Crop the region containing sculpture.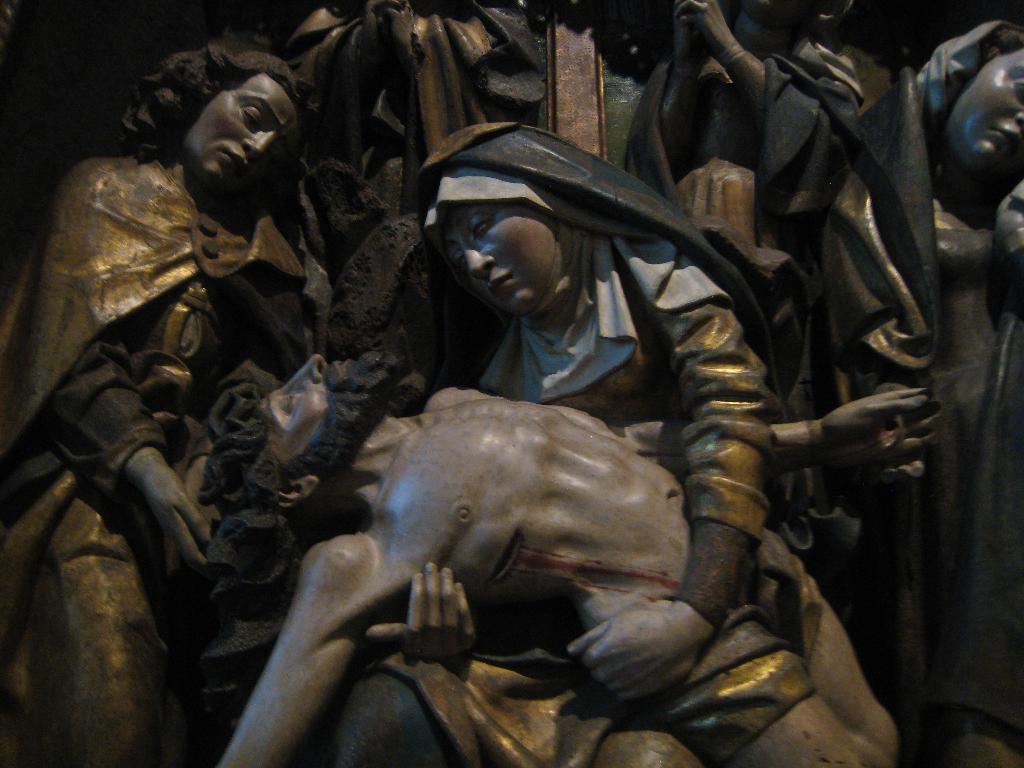
Crop region: left=218, top=0, right=554, bottom=273.
